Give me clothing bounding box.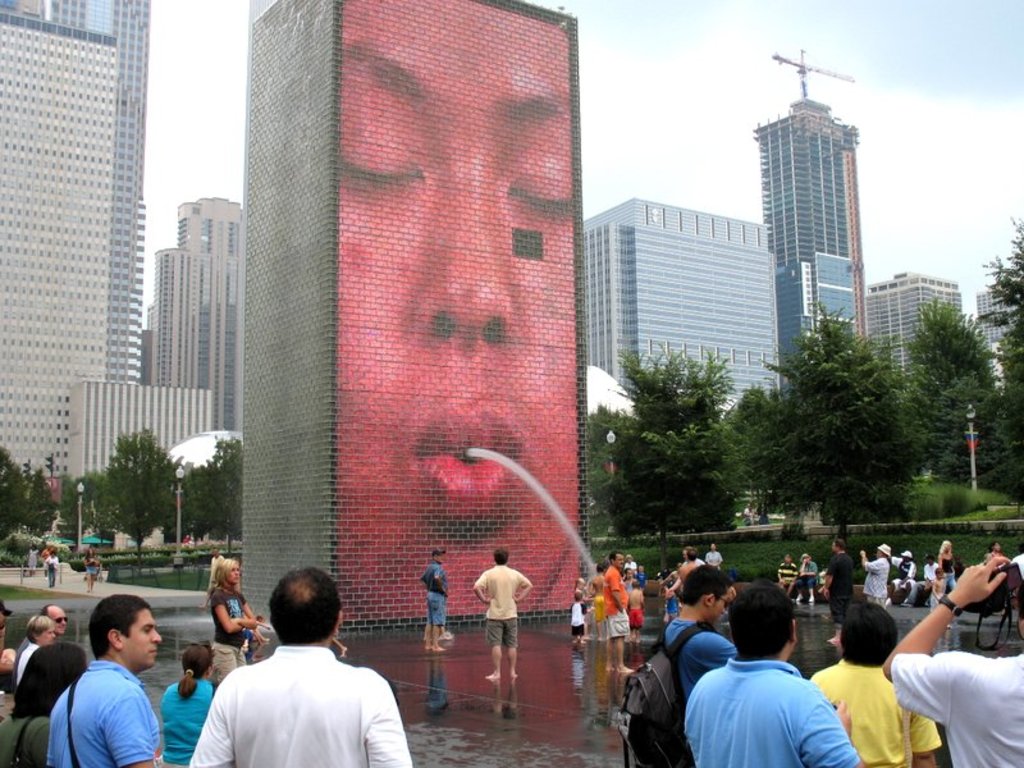
(192, 646, 419, 767).
